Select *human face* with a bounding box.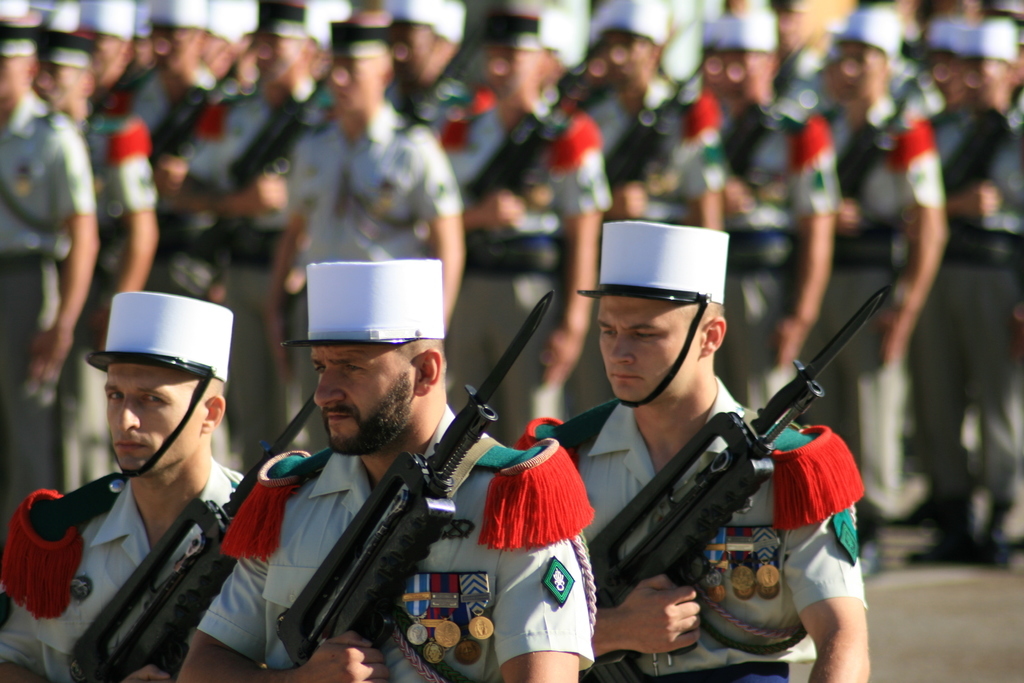
Rect(595, 291, 708, 399).
